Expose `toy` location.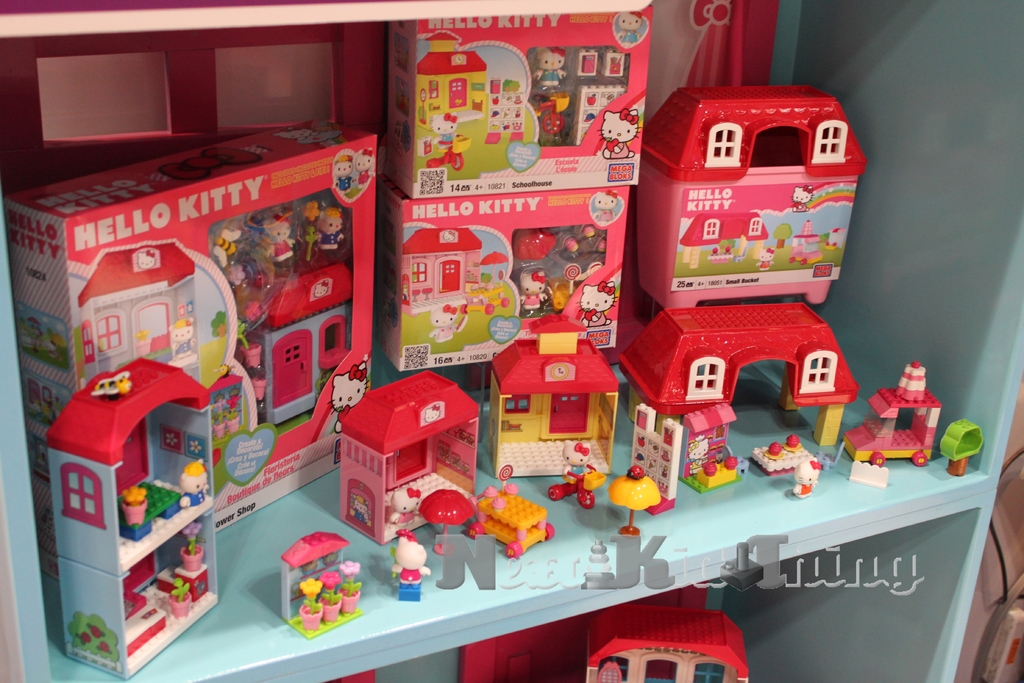
Exposed at (431, 110, 460, 156).
